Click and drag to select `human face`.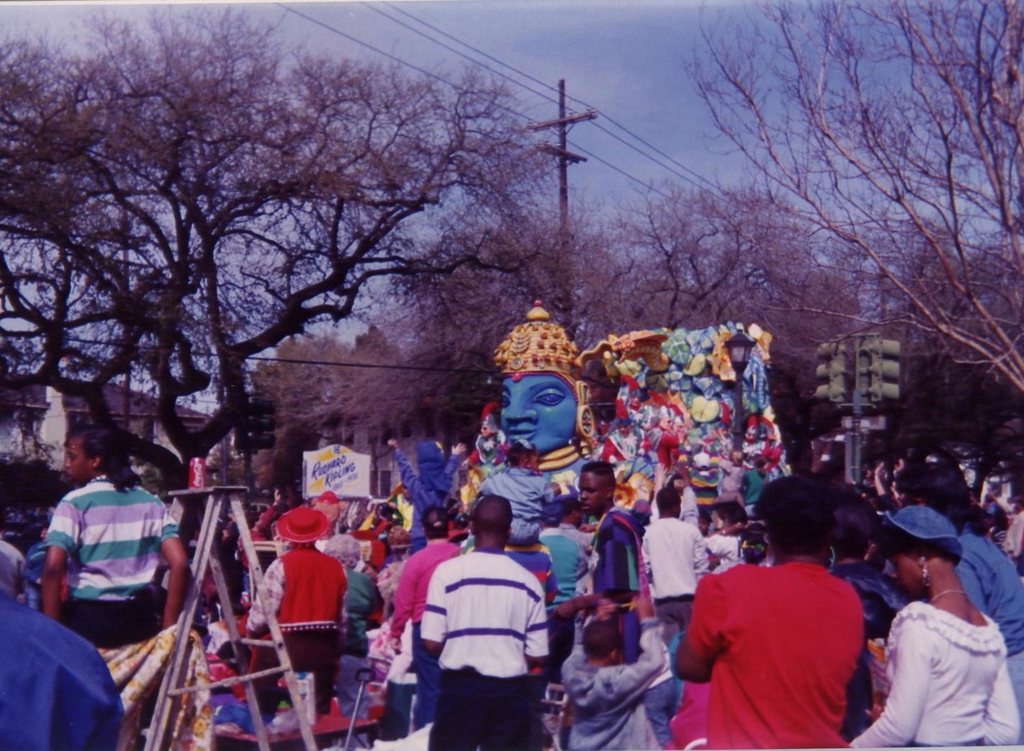
Selection: 502, 376, 589, 448.
